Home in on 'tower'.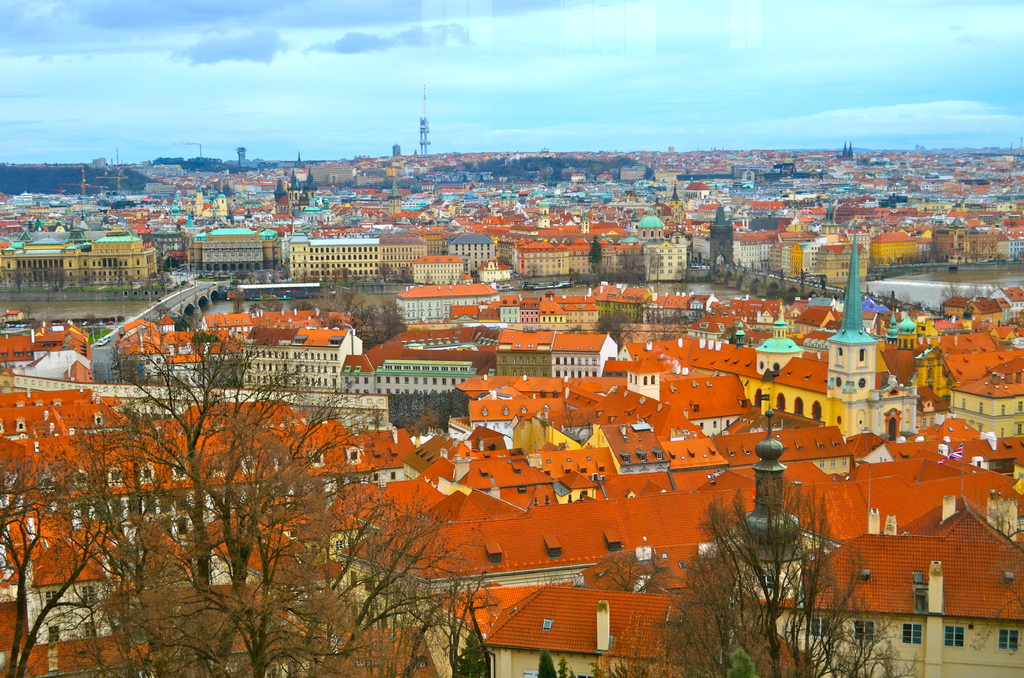
Homed in at (left=726, top=397, right=806, bottom=612).
